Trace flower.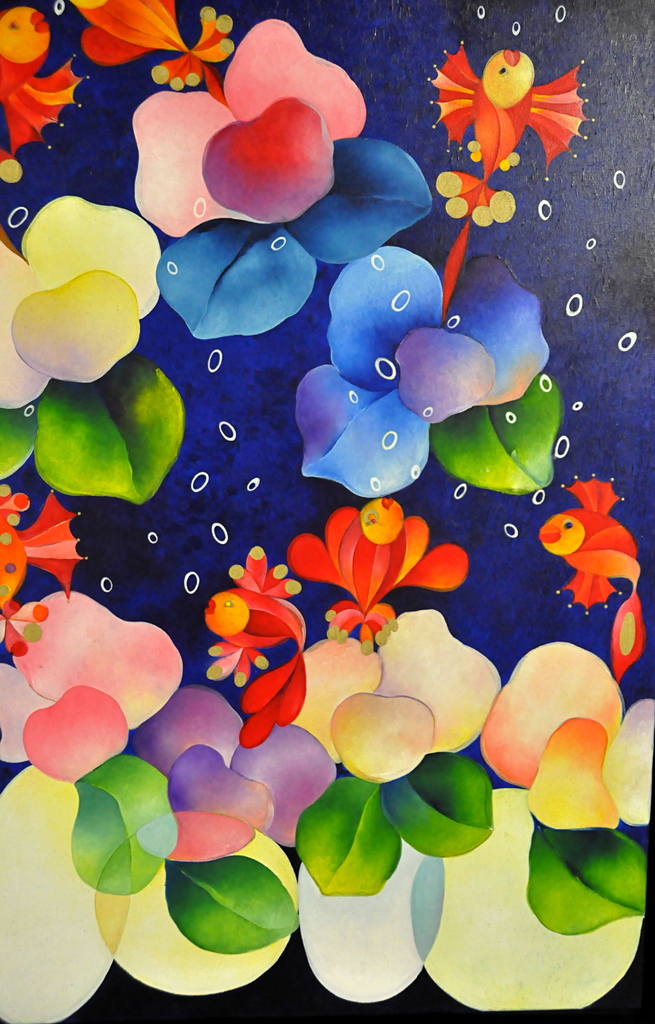
Traced to 0, 195, 188, 508.
